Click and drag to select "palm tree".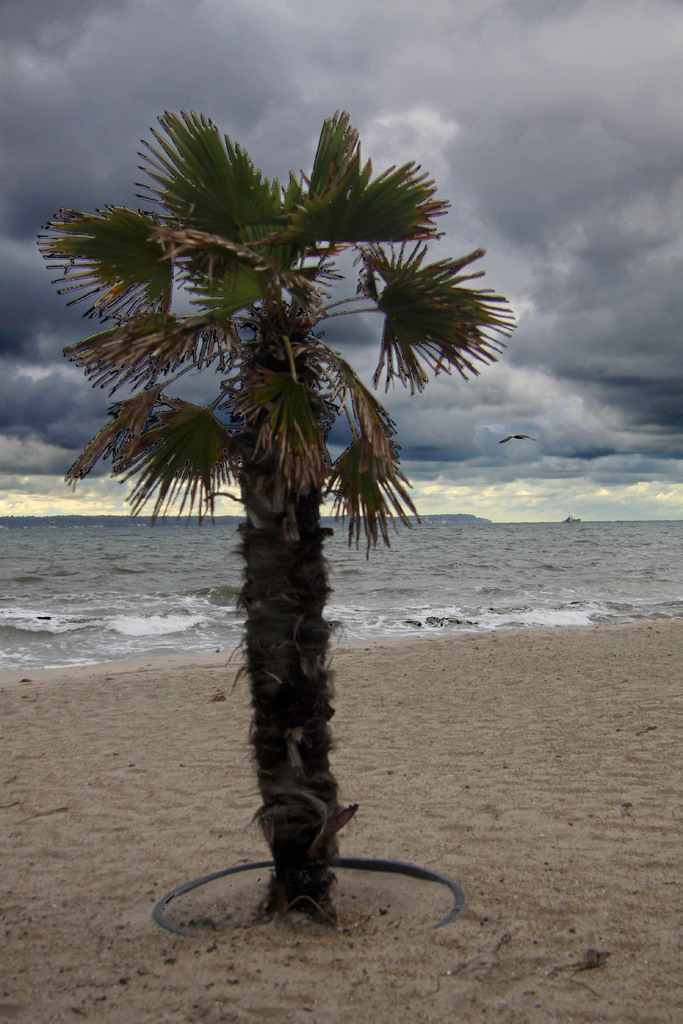
Selection: bbox(56, 150, 497, 953).
